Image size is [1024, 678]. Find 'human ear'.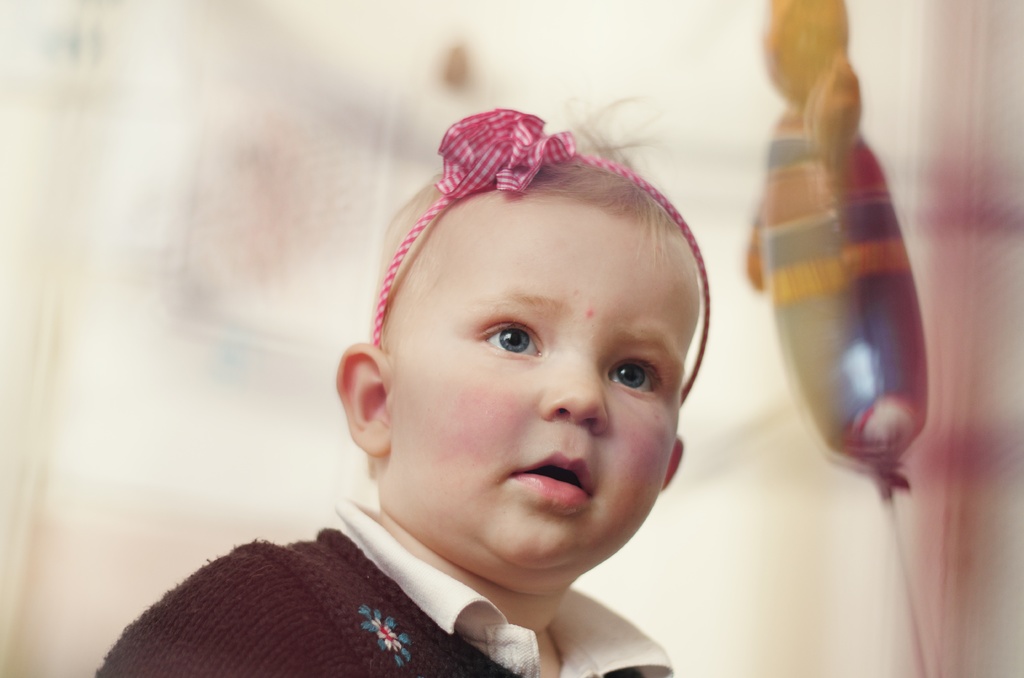
{"left": 330, "top": 341, "right": 392, "bottom": 453}.
